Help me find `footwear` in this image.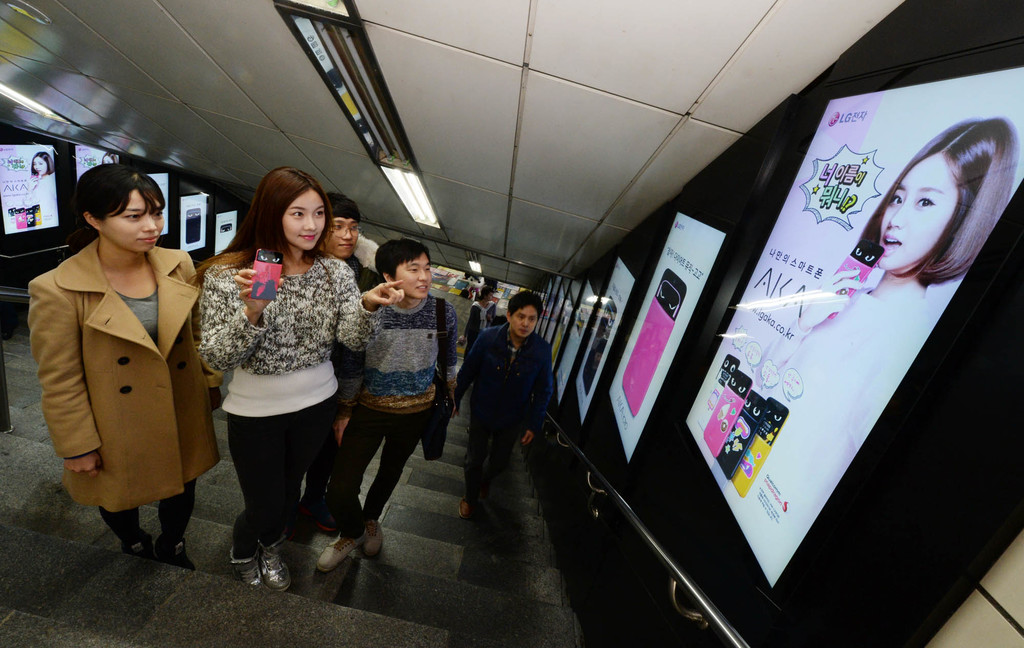
Found it: <box>320,528,362,573</box>.
